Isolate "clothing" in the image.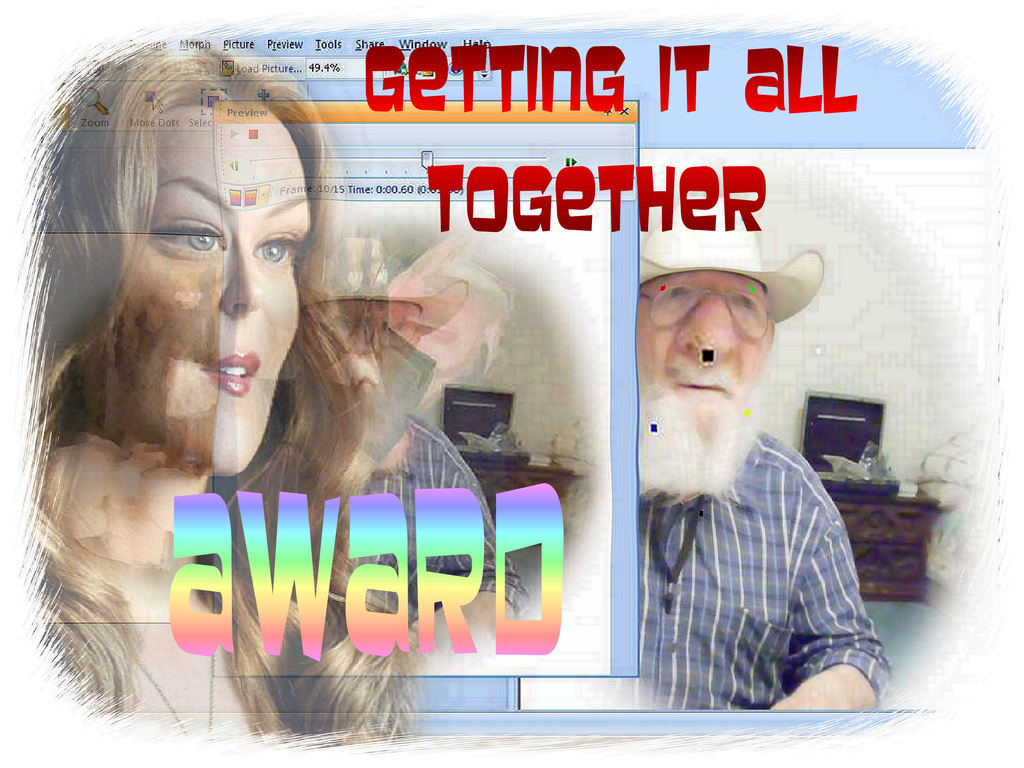
Isolated region: 364:414:532:627.
